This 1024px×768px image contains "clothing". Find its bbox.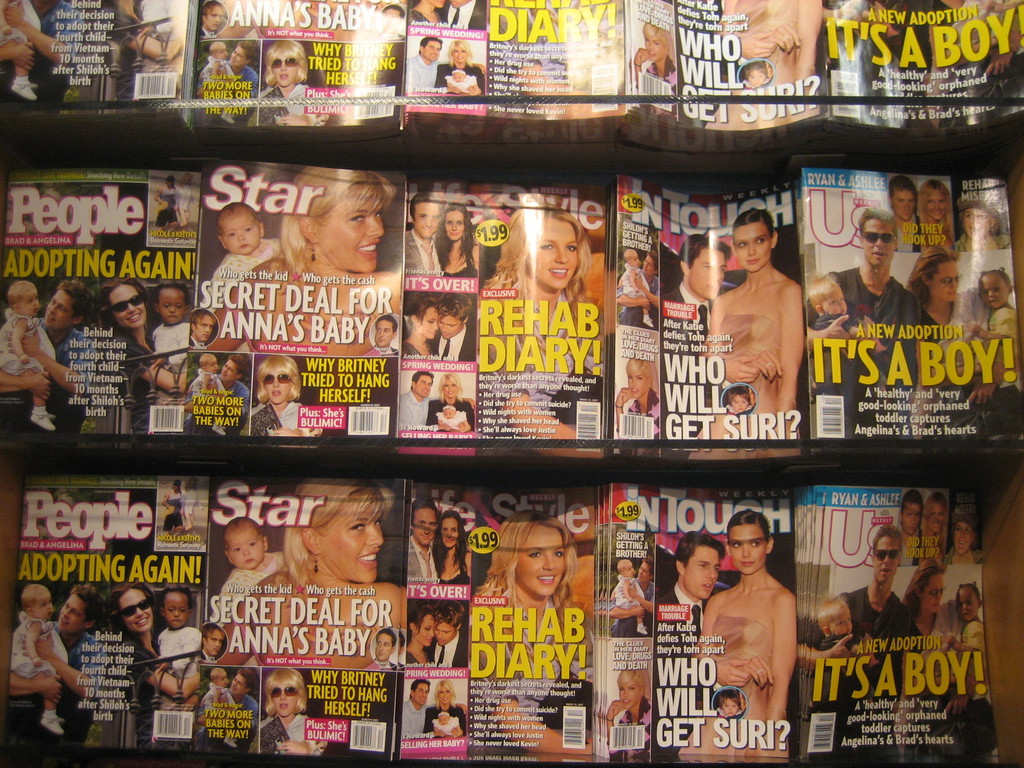
(398,696,439,738).
